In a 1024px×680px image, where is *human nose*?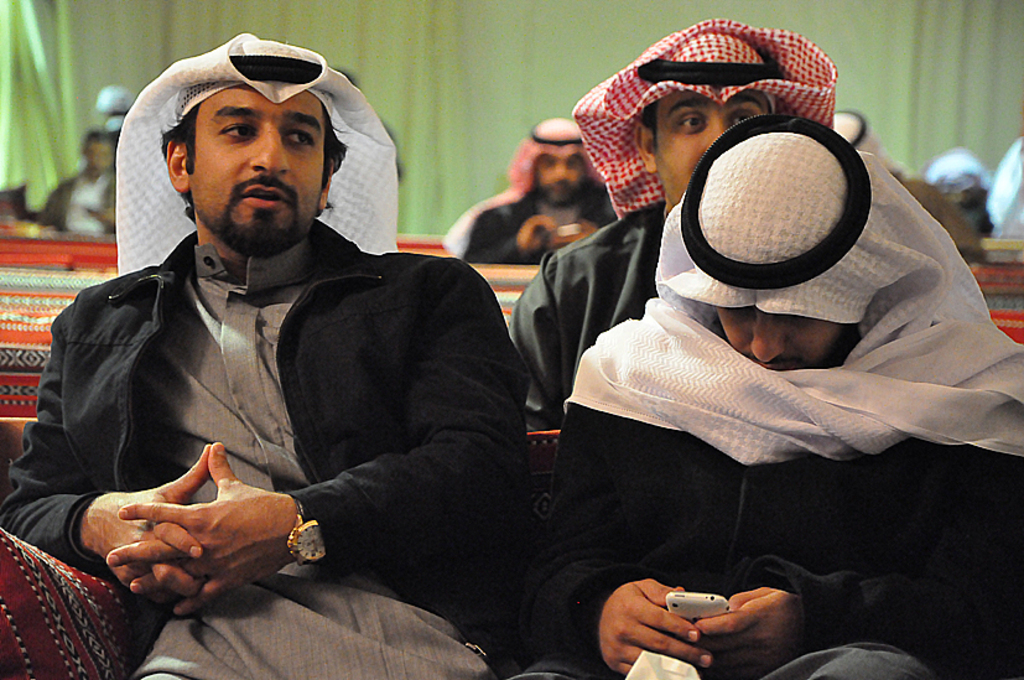
{"left": 750, "top": 312, "right": 783, "bottom": 360}.
